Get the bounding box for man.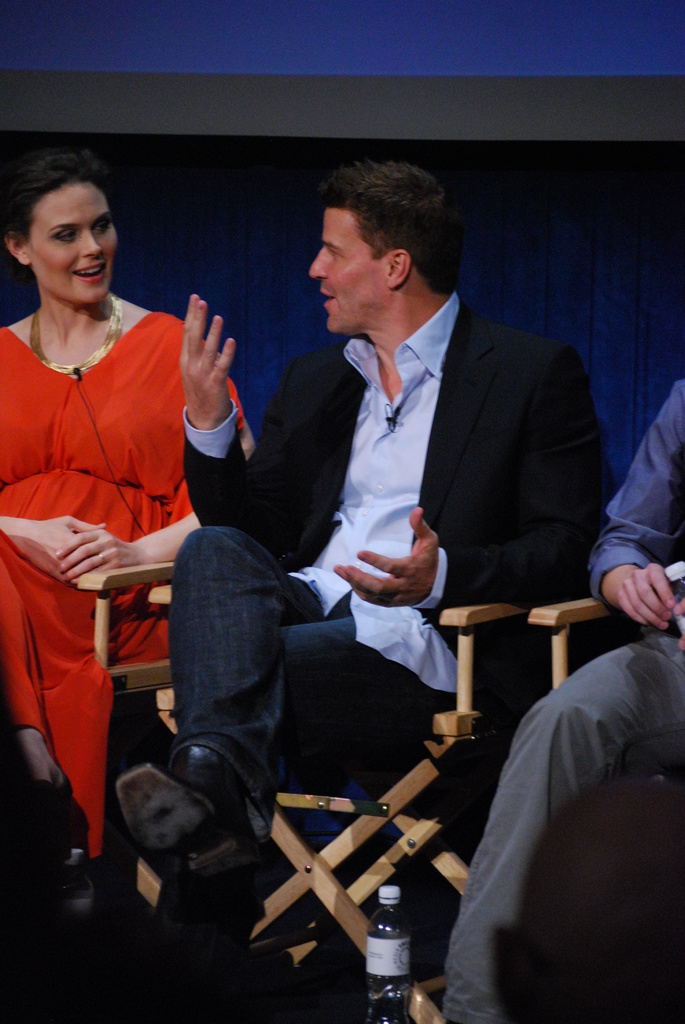
171, 173, 613, 870.
